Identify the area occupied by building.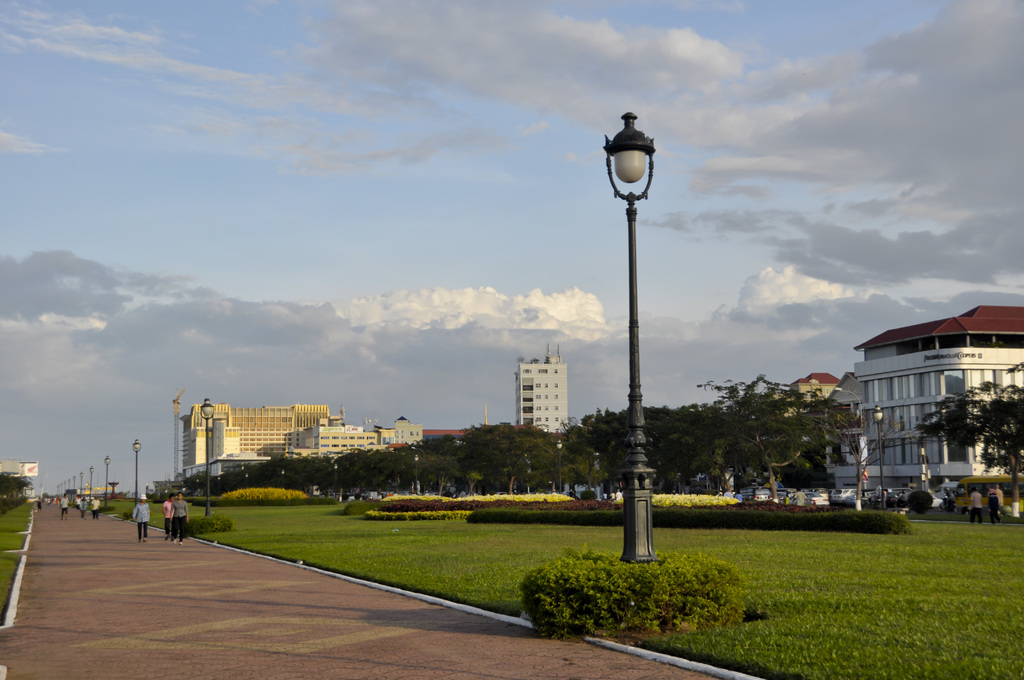
Area: select_region(767, 370, 844, 417).
